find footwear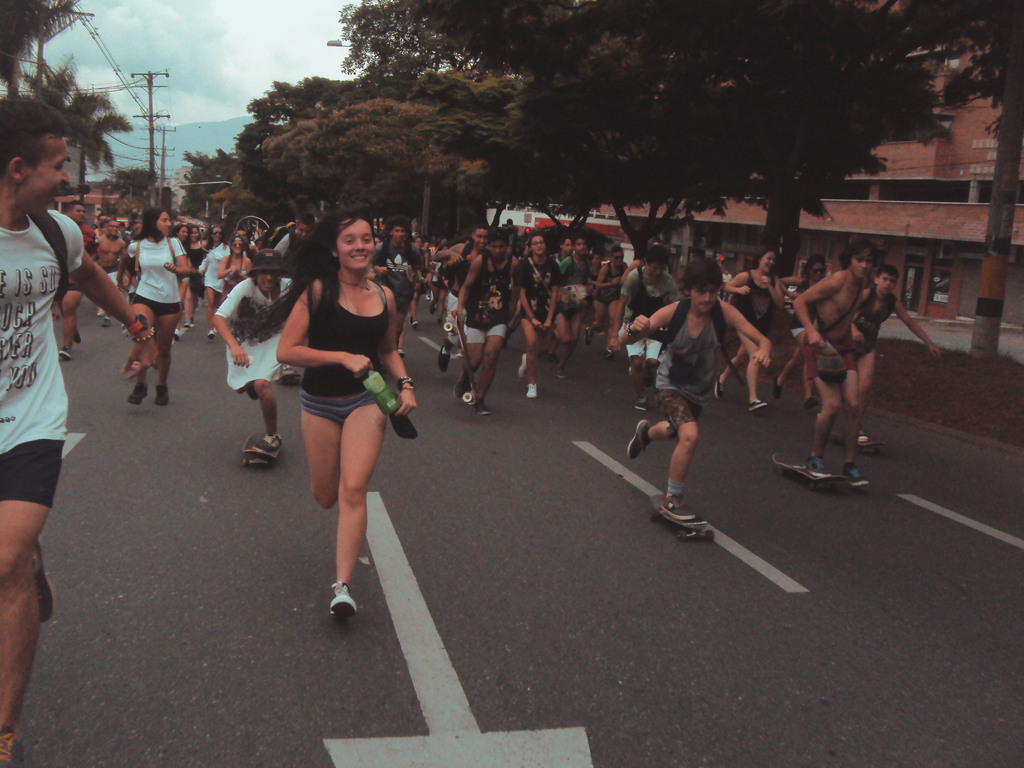
(585,327,594,347)
